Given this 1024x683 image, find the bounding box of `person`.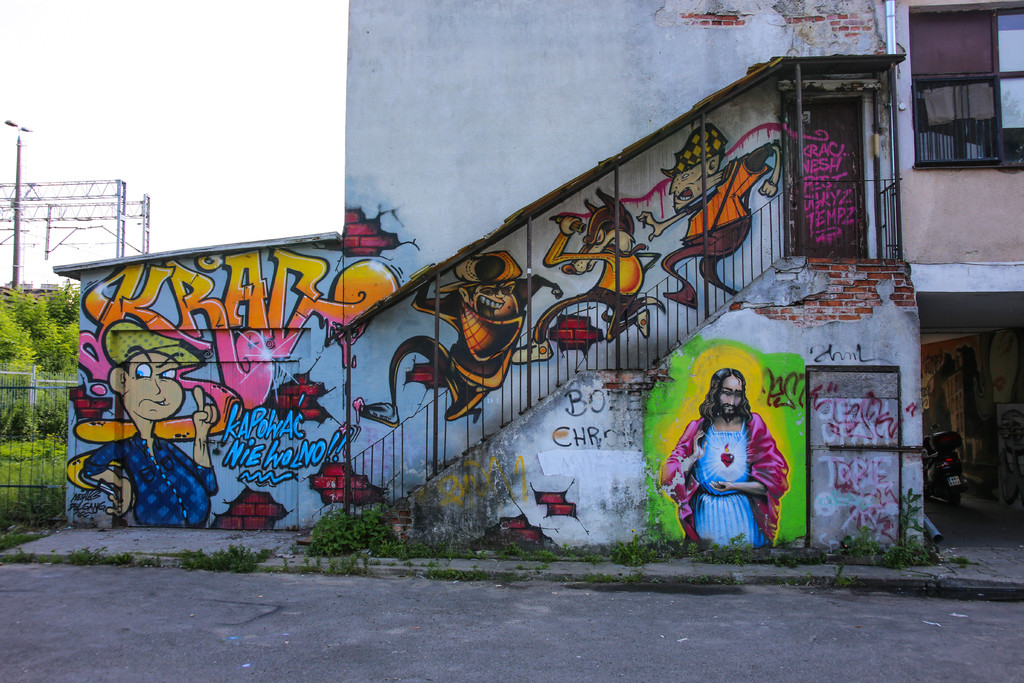
73 322 220 531.
